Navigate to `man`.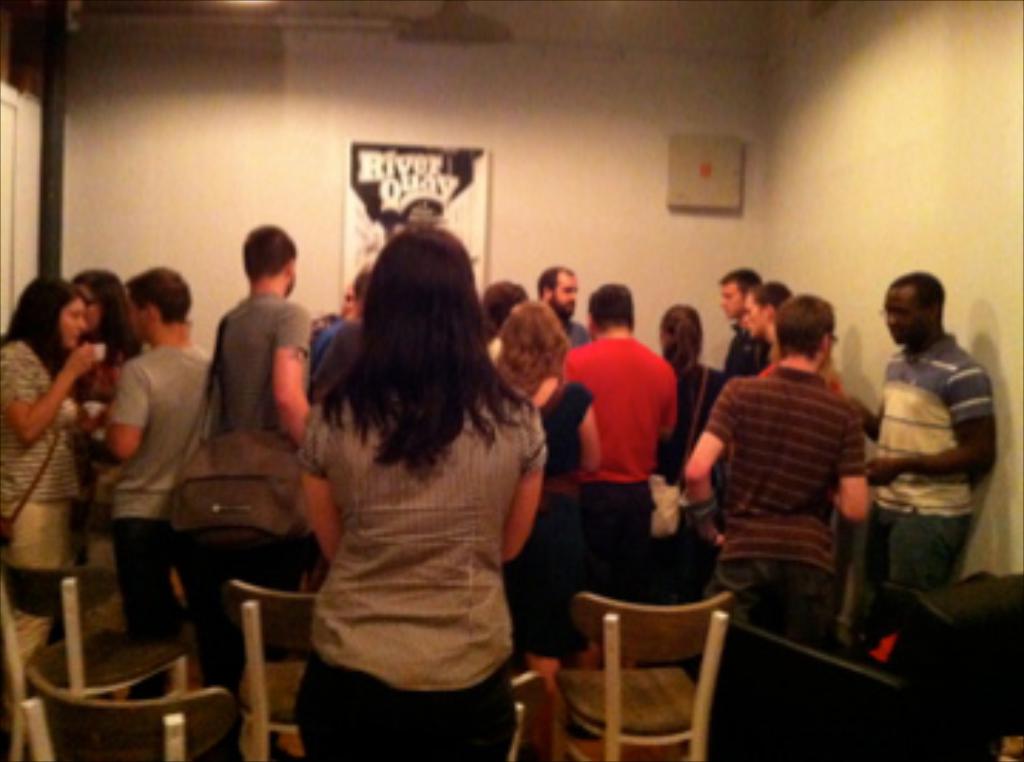
Navigation target: (x1=683, y1=290, x2=873, y2=654).
